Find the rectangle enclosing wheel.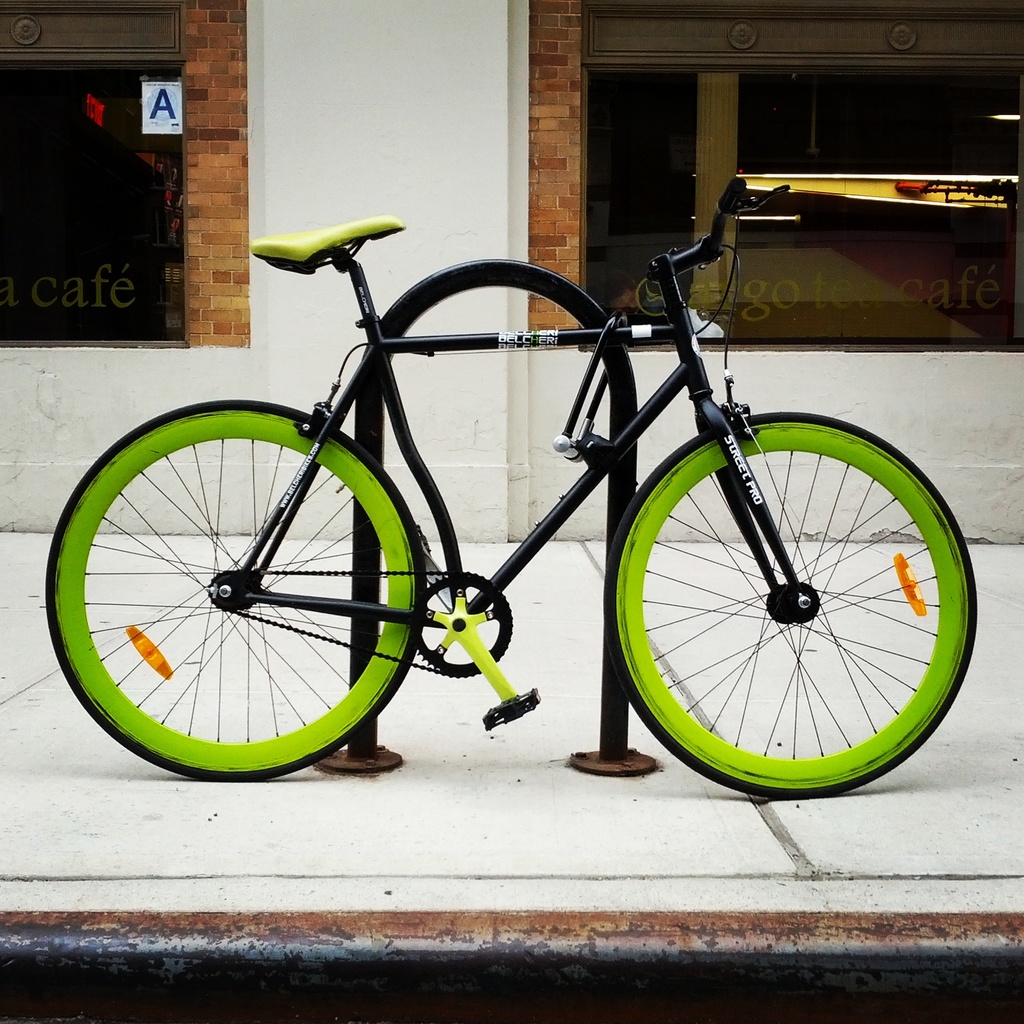
x1=406 y1=574 x2=515 y2=678.
